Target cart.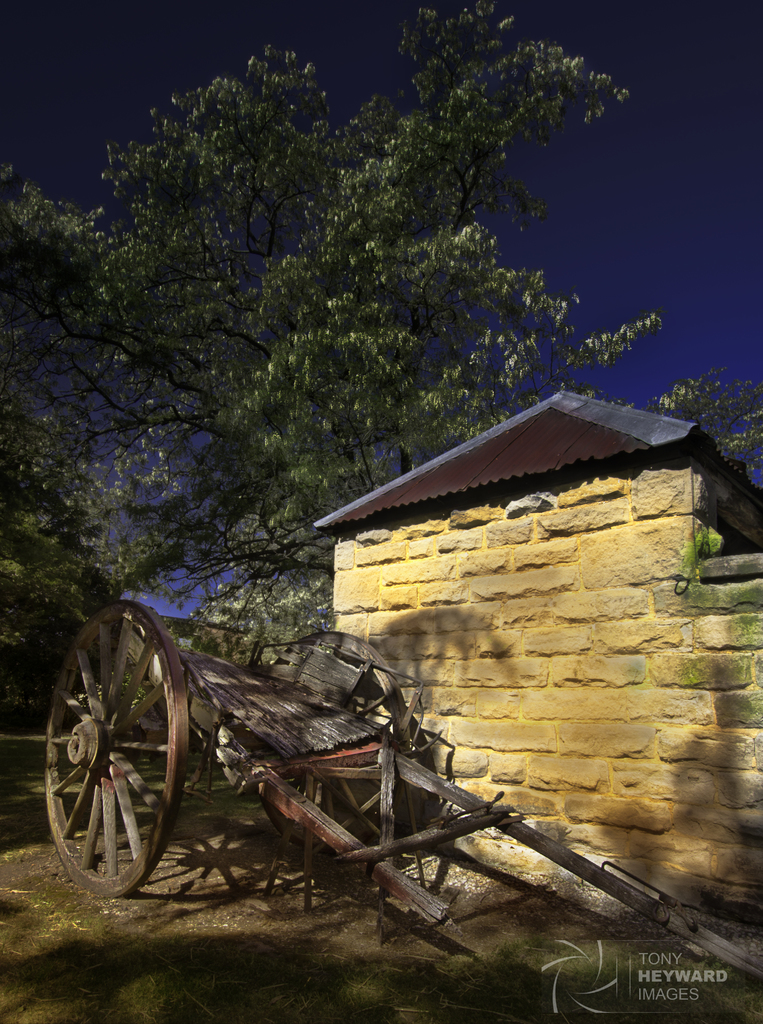
Target region: {"x1": 42, "y1": 595, "x2": 762, "y2": 1023}.
